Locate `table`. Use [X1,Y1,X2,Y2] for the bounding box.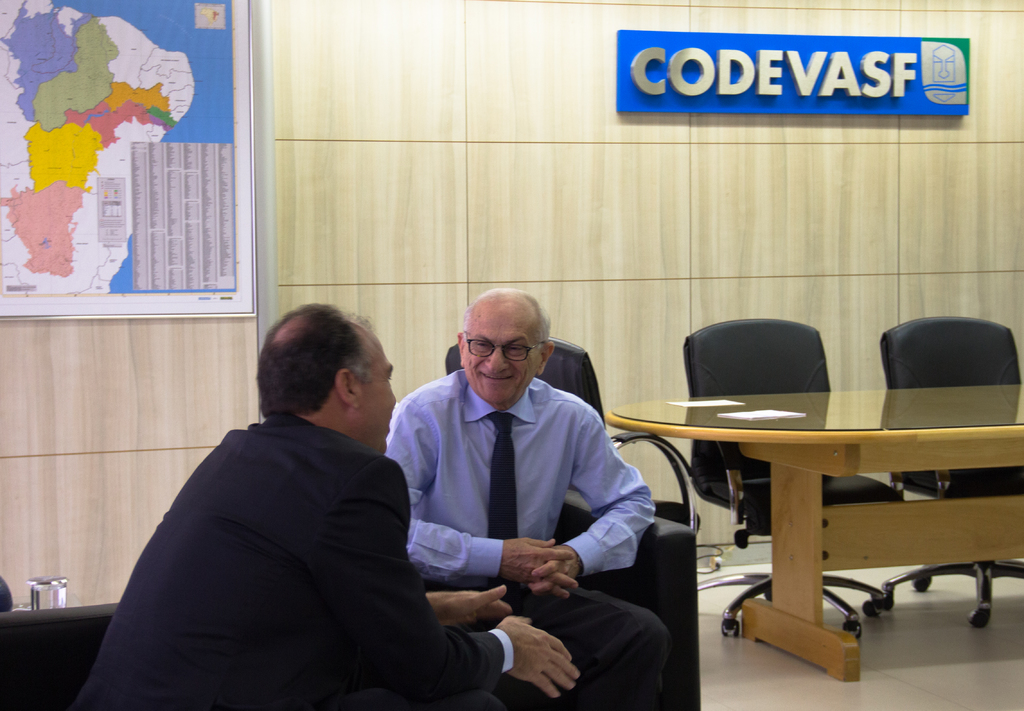
[619,373,1012,676].
